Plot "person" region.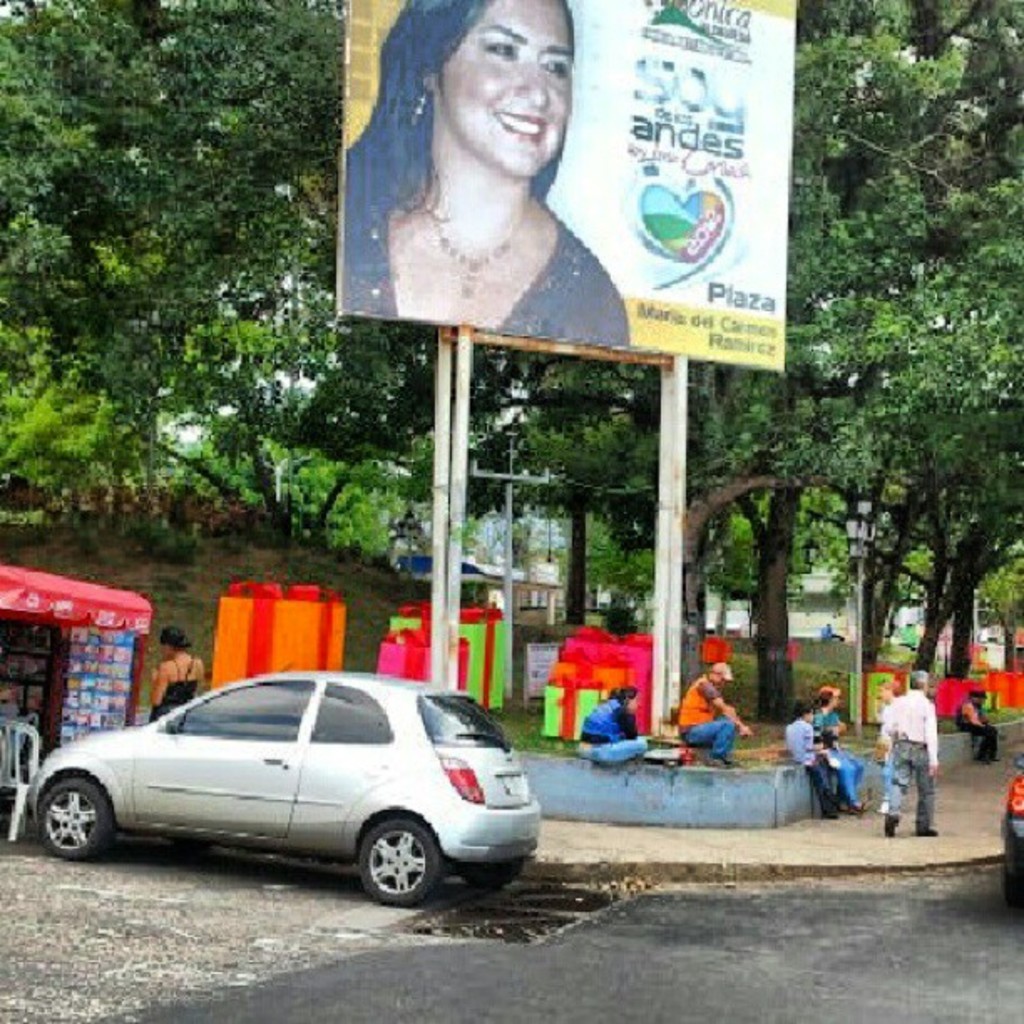
Plotted at 340/2/671/390.
